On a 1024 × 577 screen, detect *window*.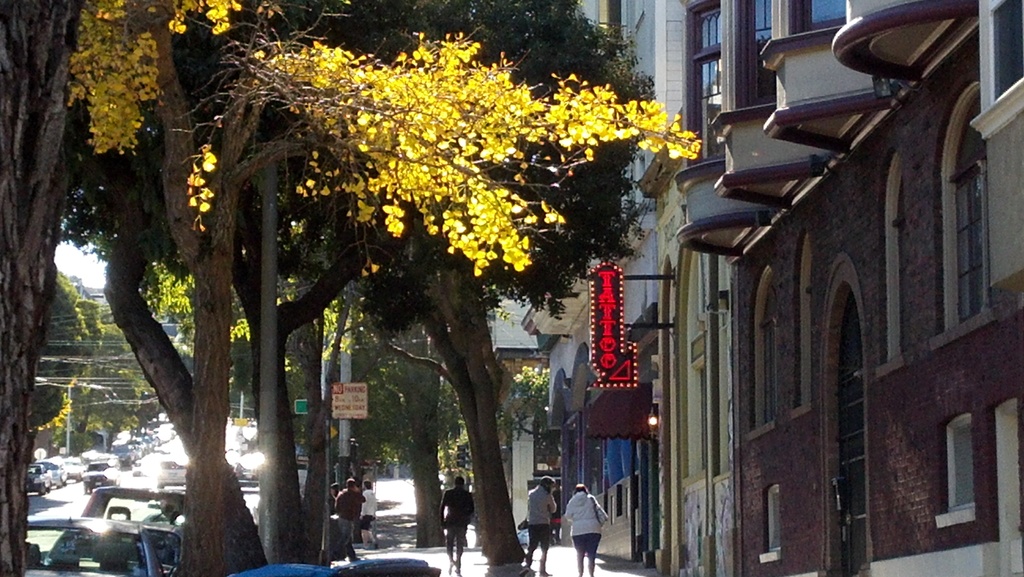
(784,227,813,420).
